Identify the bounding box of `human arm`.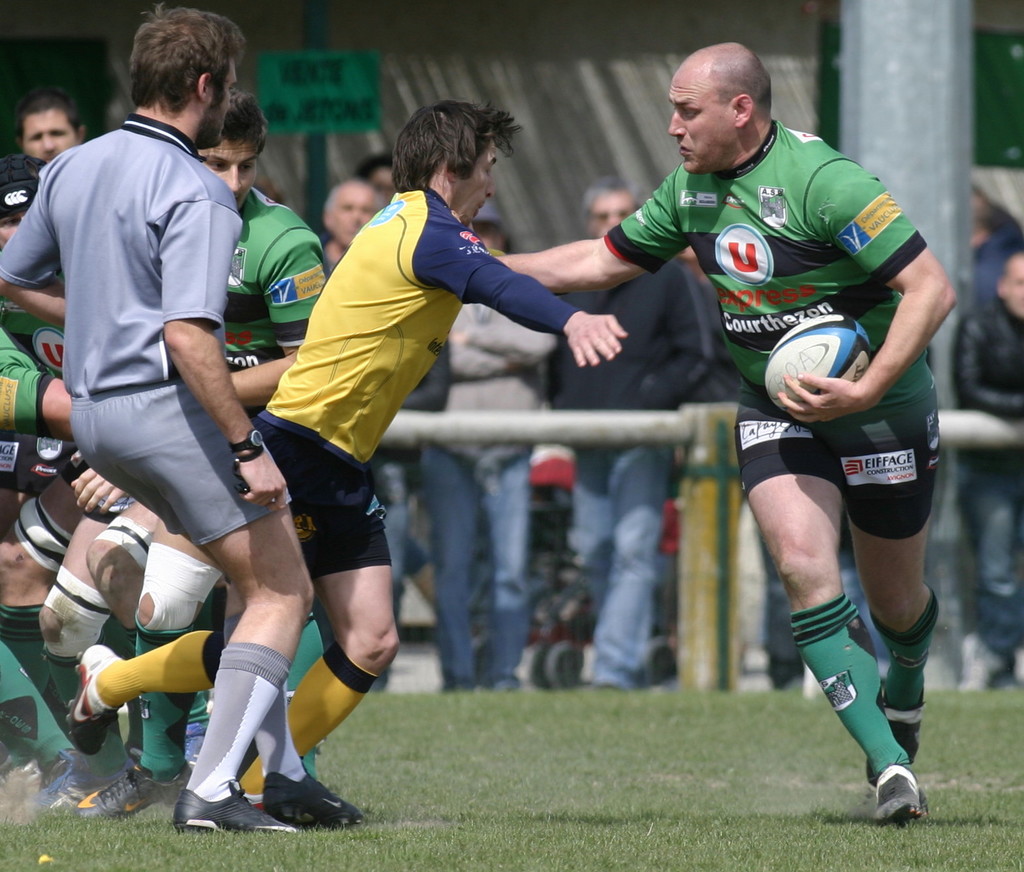
[left=484, top=163, right=706, bottom=295].
